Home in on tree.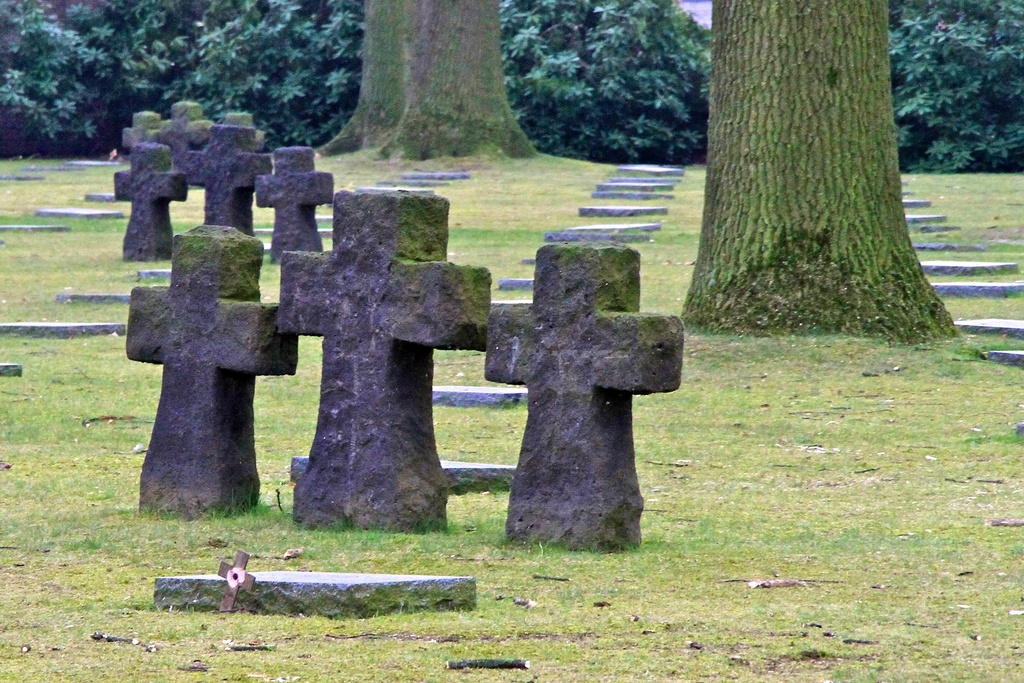
Homed in at 380,0,541,160.
